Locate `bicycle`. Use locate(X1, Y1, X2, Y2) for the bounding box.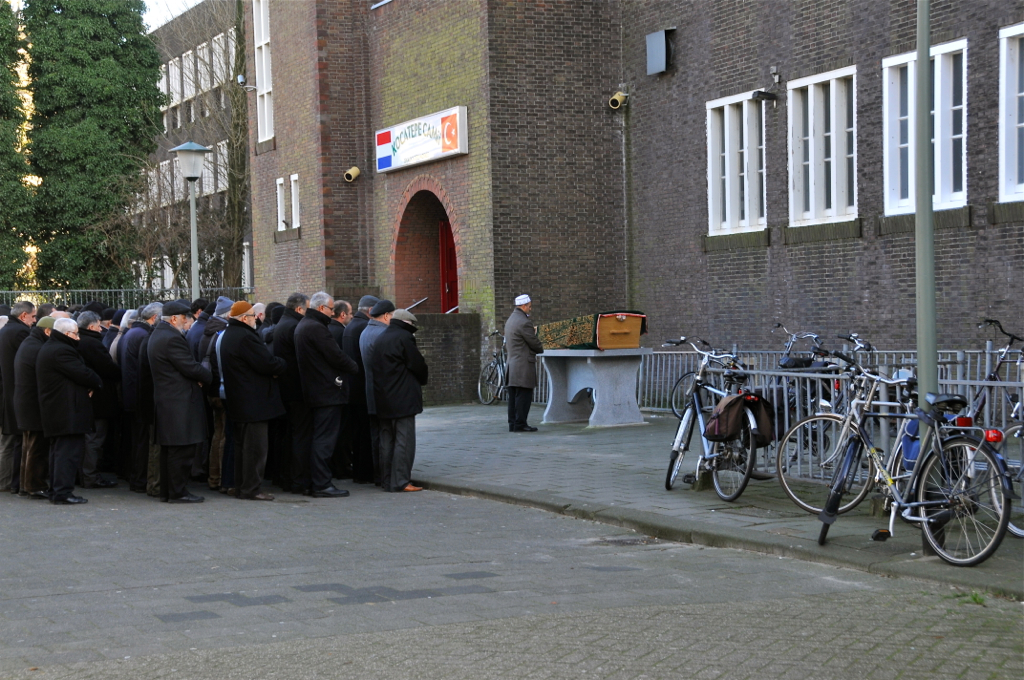
locate(476, 318, 510, 410).
